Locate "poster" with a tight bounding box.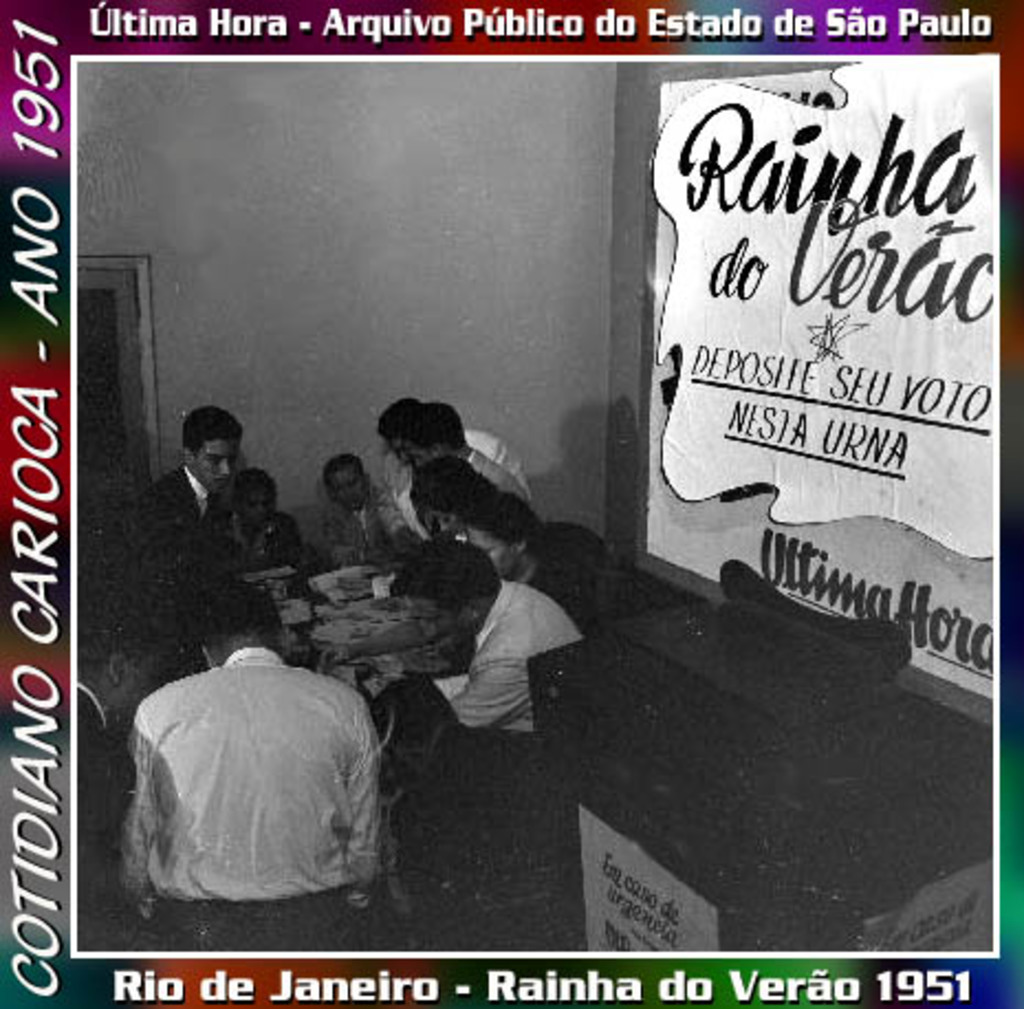
{"left": 0, "top": 0, "right": 1022, "bottom": 1007}.
